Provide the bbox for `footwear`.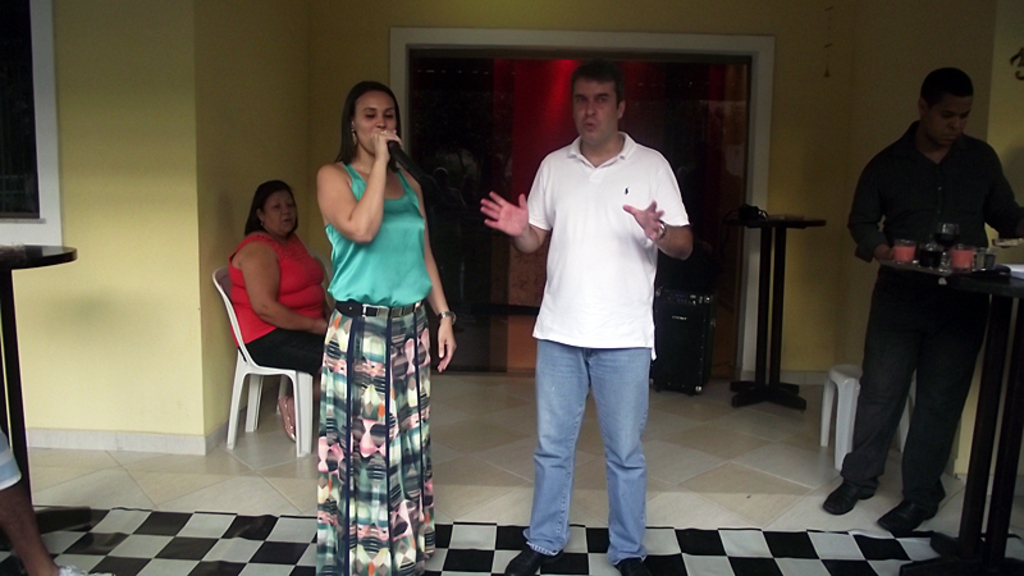
bbox=[276, 390, 294, 440].
